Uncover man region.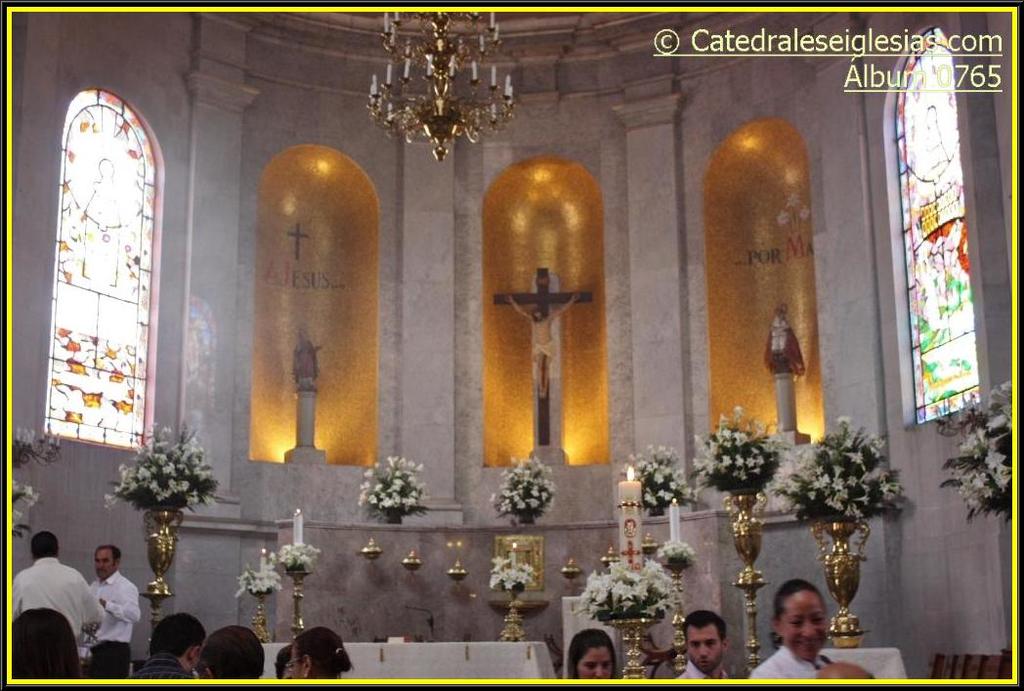
Uncovered: detection(10, 541, 110, 675).
